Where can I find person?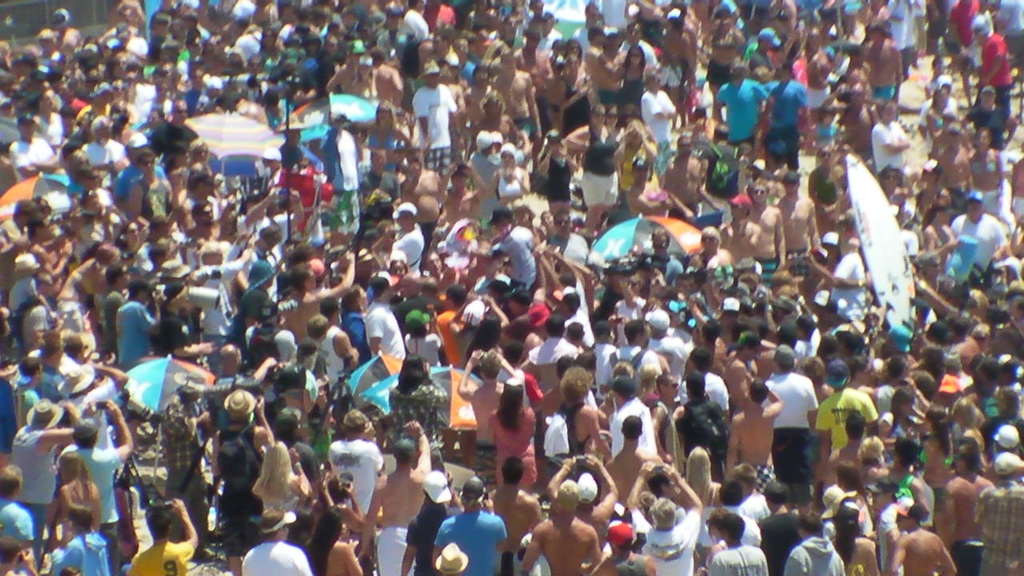
You can find it at {"x1": 922, "y1": 196, "x2": 956, "y2": 274}.
